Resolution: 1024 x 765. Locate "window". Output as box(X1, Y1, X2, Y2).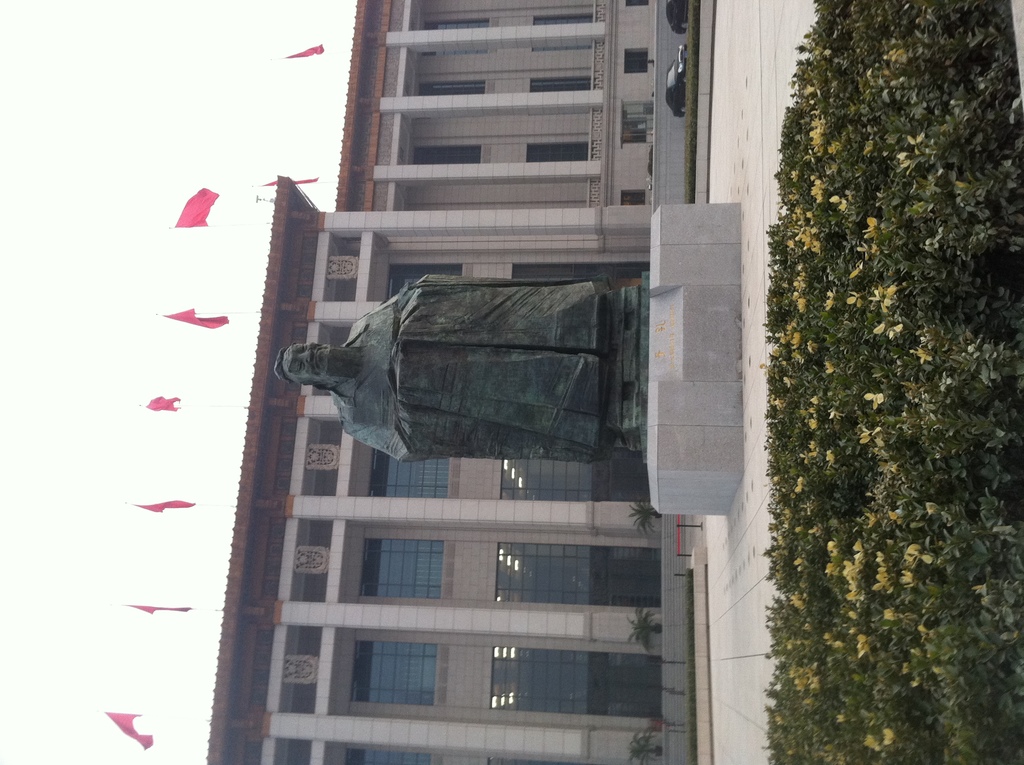
box(500, 540, 661, 614).
